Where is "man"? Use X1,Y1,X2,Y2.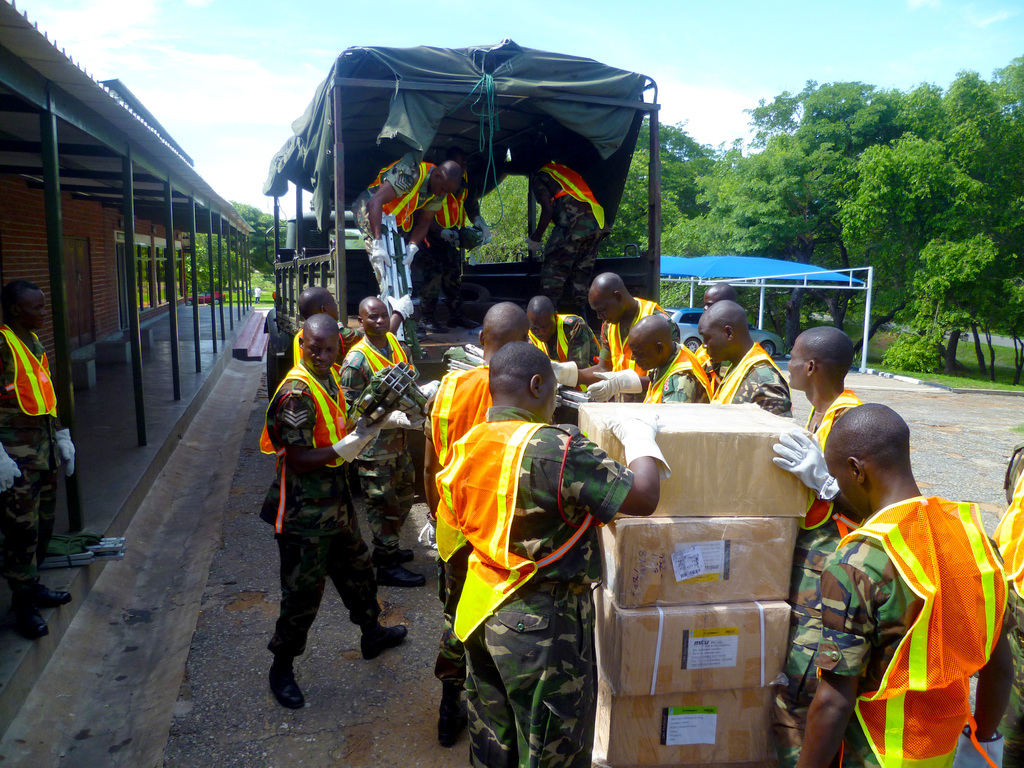
0,278,75,640.
